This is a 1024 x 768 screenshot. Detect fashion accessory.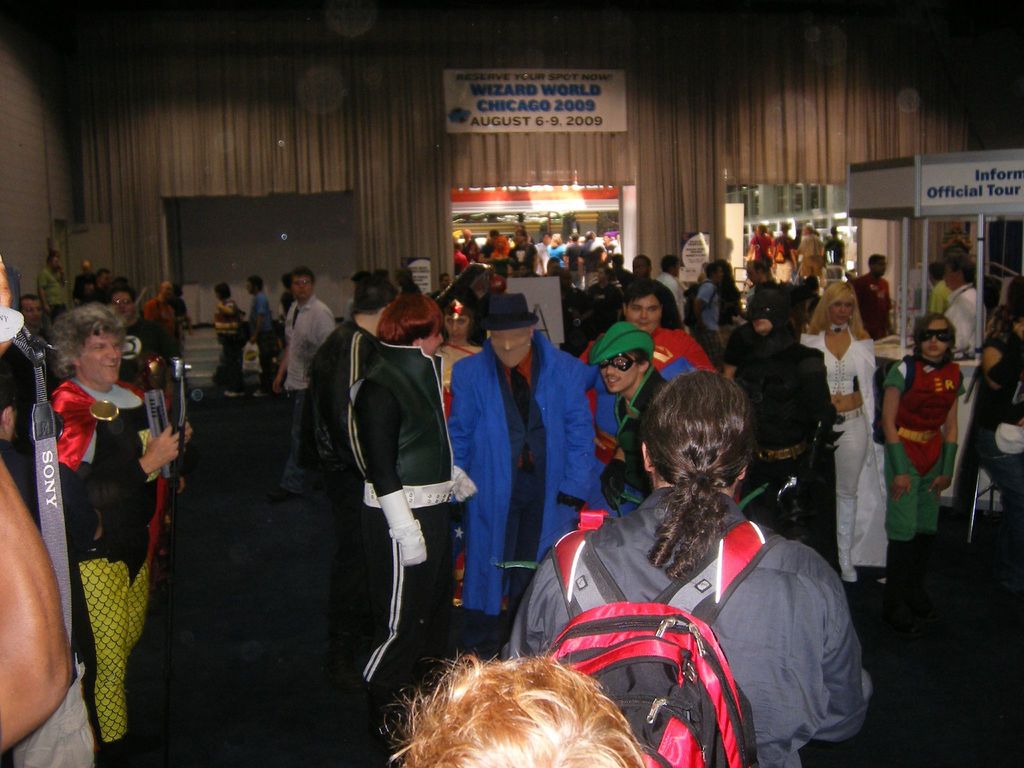
detection(759, 436, 809, 459).
